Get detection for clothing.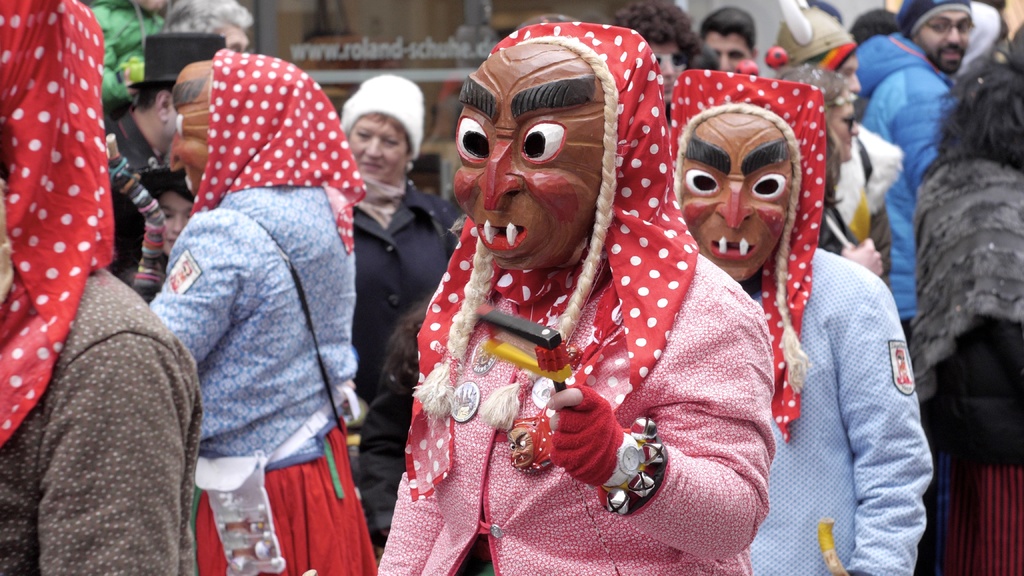
Detection: (0, 0, 202, 575).
